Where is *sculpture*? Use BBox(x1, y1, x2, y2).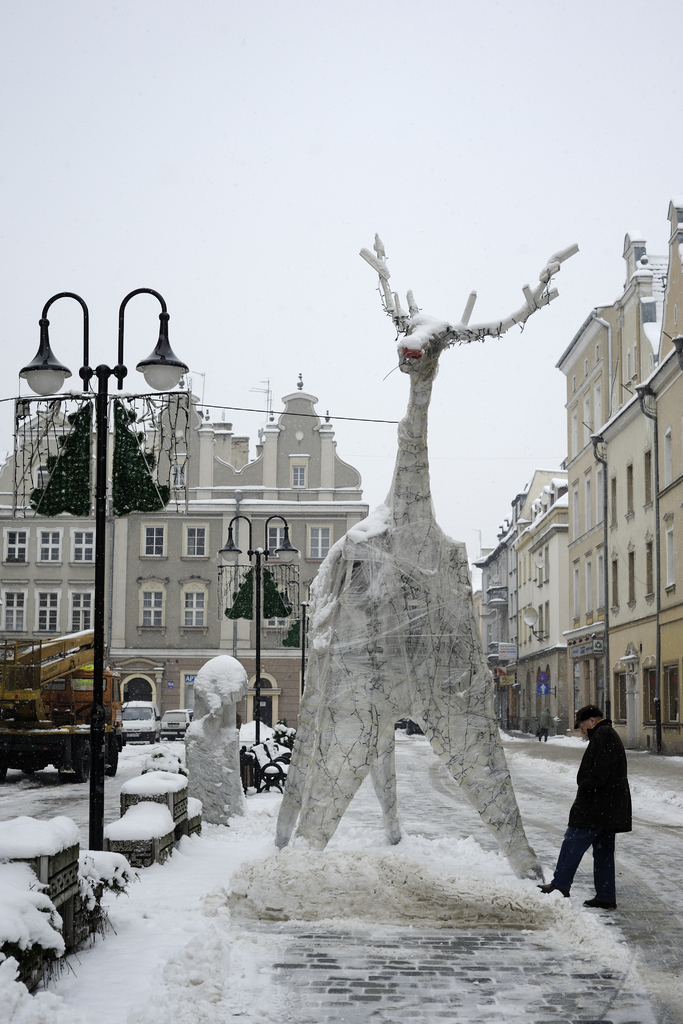
BBox(282, 343, 527, 889).
